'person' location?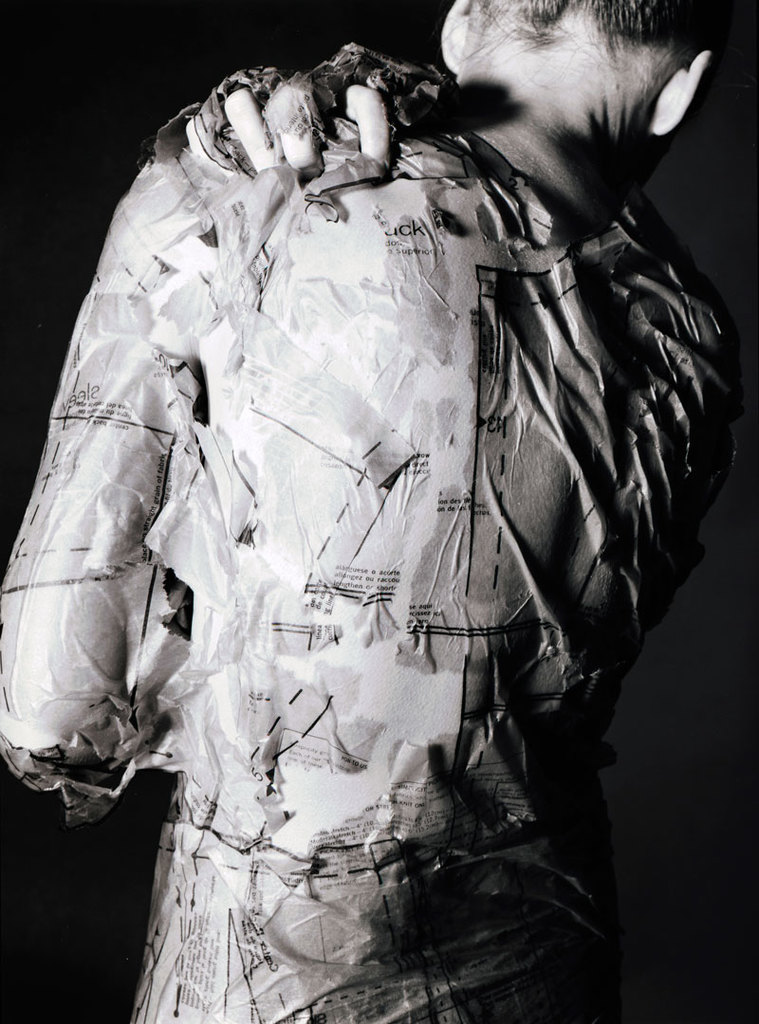
x1=0 y1=0 x2=758 y2=1023
